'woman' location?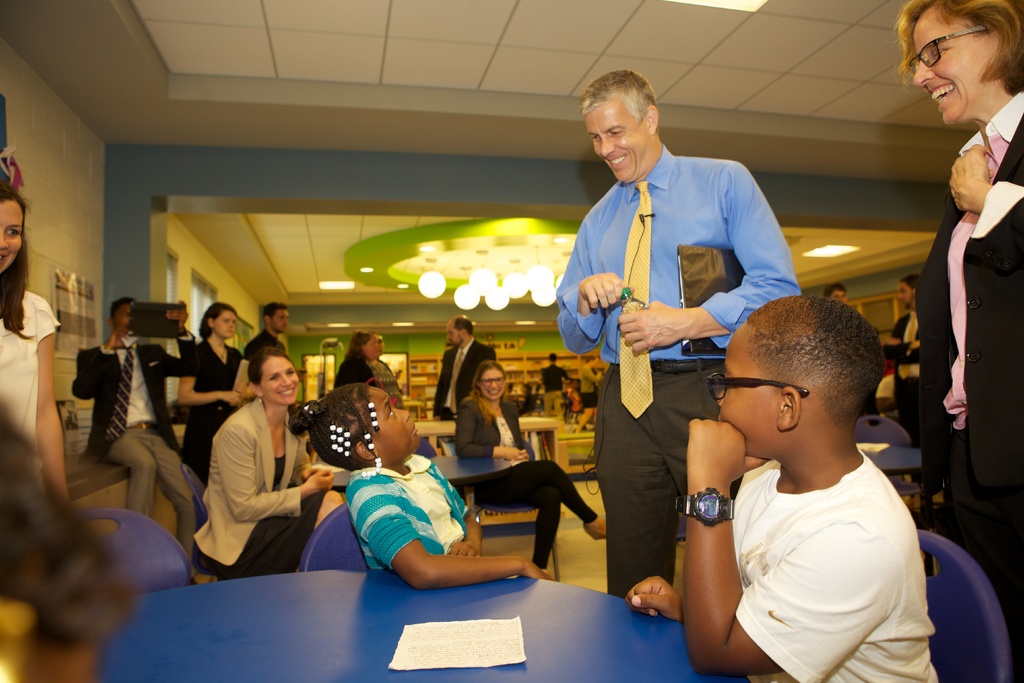
x1=452, y1=365, x2=612, y2=573
